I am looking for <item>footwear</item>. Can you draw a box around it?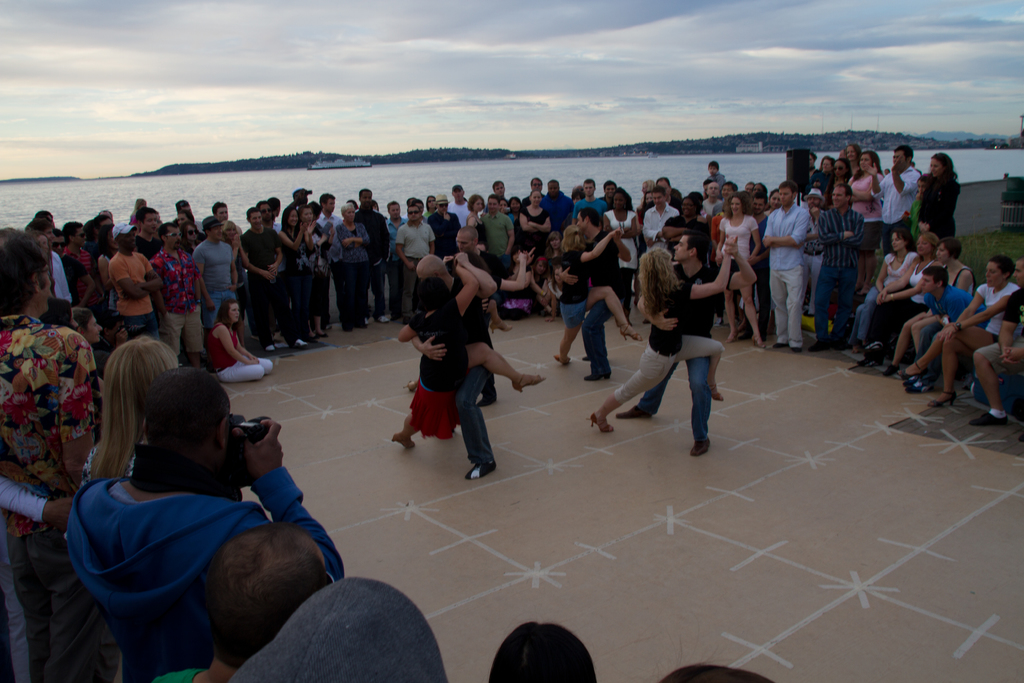
Sure, the bounding box is <box>904,375,936,393</box>.
